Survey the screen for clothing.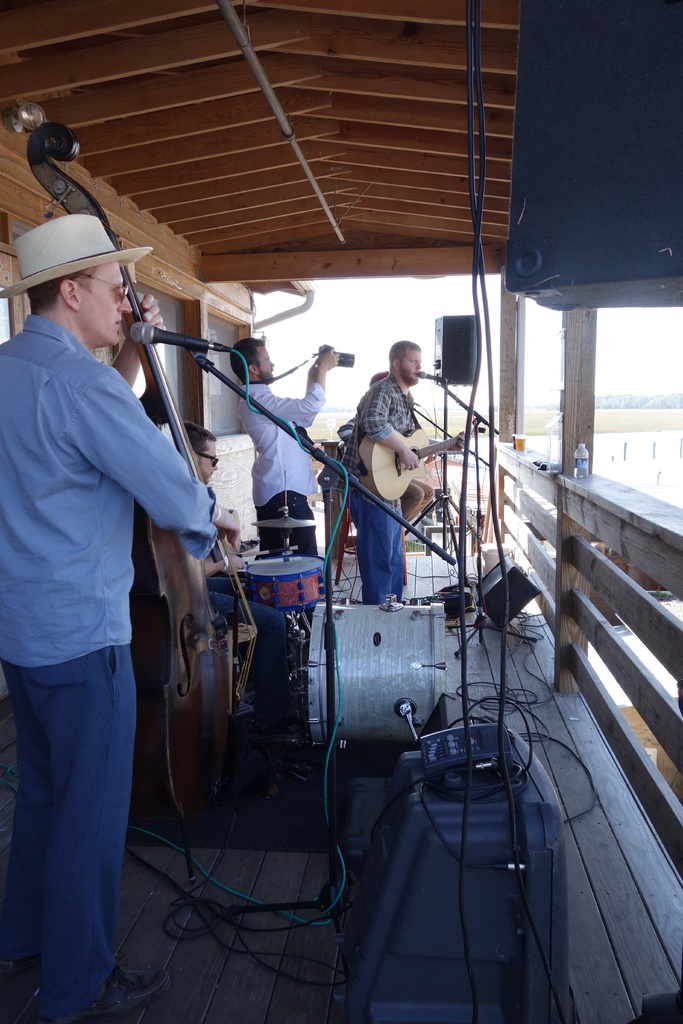
Survey found: select_region(0, 316, 223, 1012).
